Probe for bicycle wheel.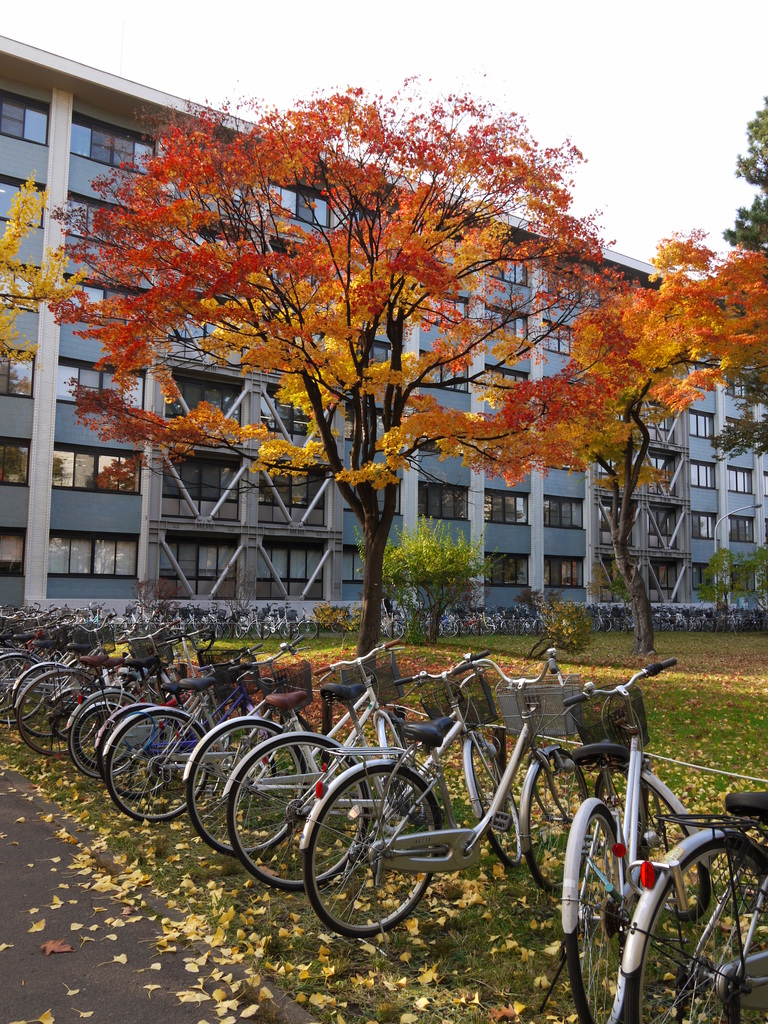
Probe result: box(105, 711, 212, 822).
